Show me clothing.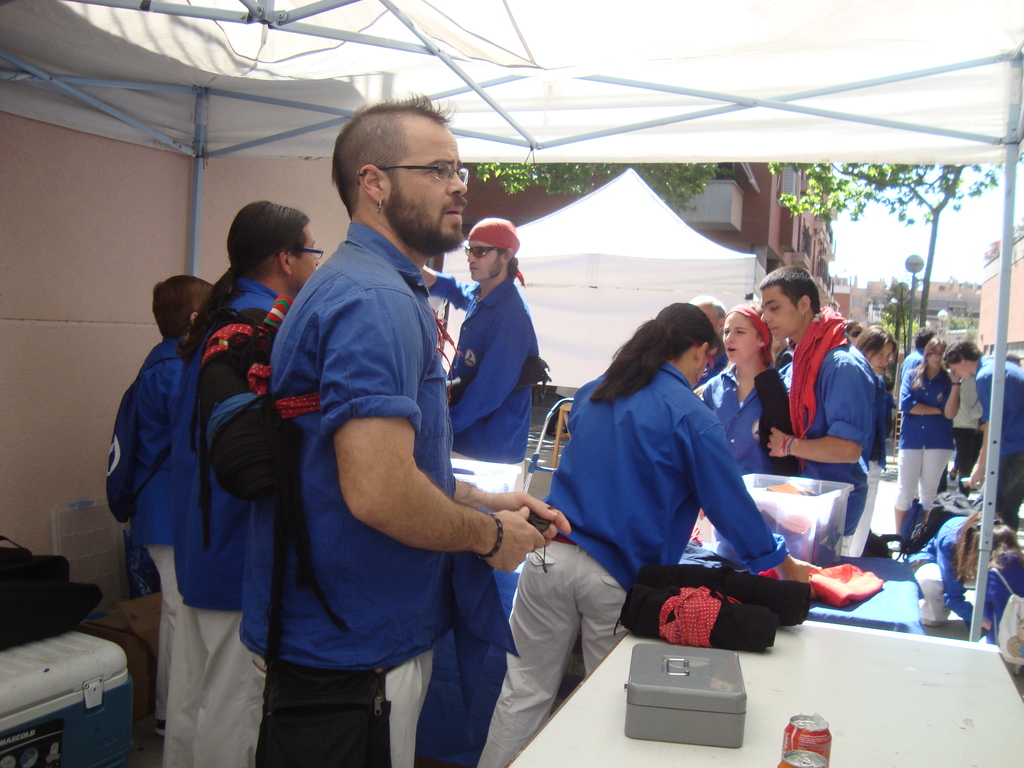
clothing is here: <box>476,362,781,767</box>.
